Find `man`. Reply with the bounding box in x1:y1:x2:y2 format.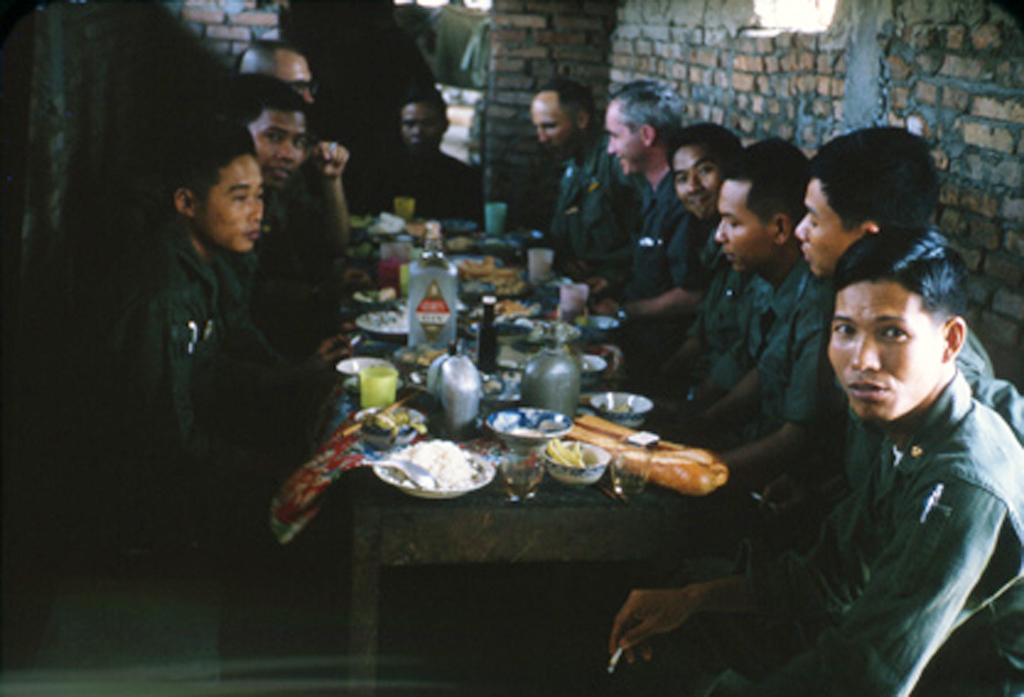
491:80:629:258.
